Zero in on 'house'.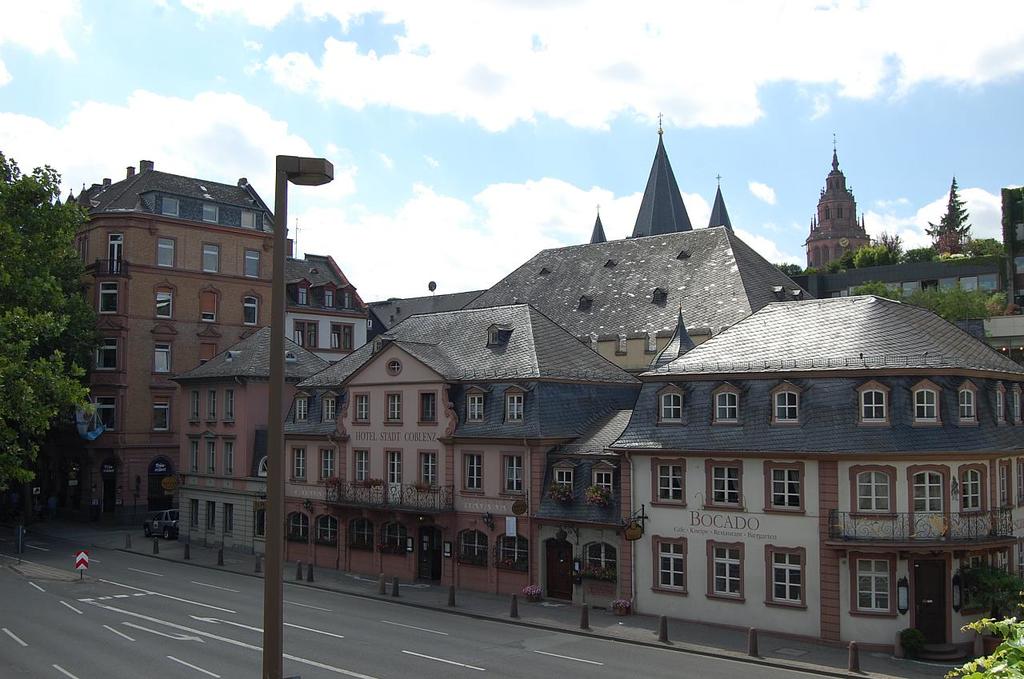
Zeroed in: [614,294,998,665].
